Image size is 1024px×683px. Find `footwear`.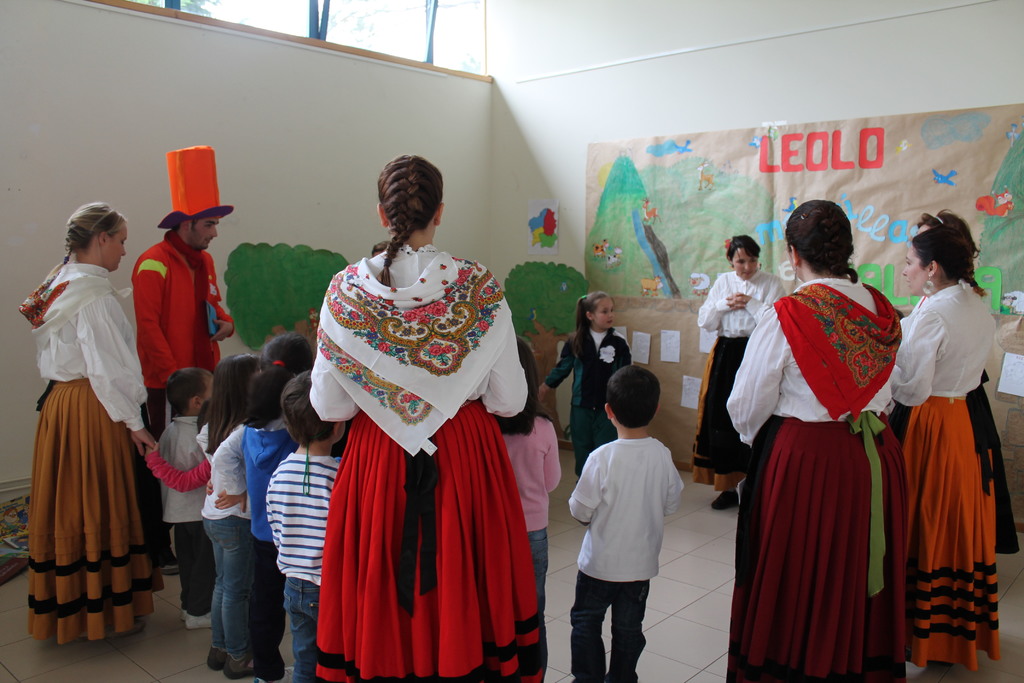
<bbox>710, 490, 739, 510</bbox>.
